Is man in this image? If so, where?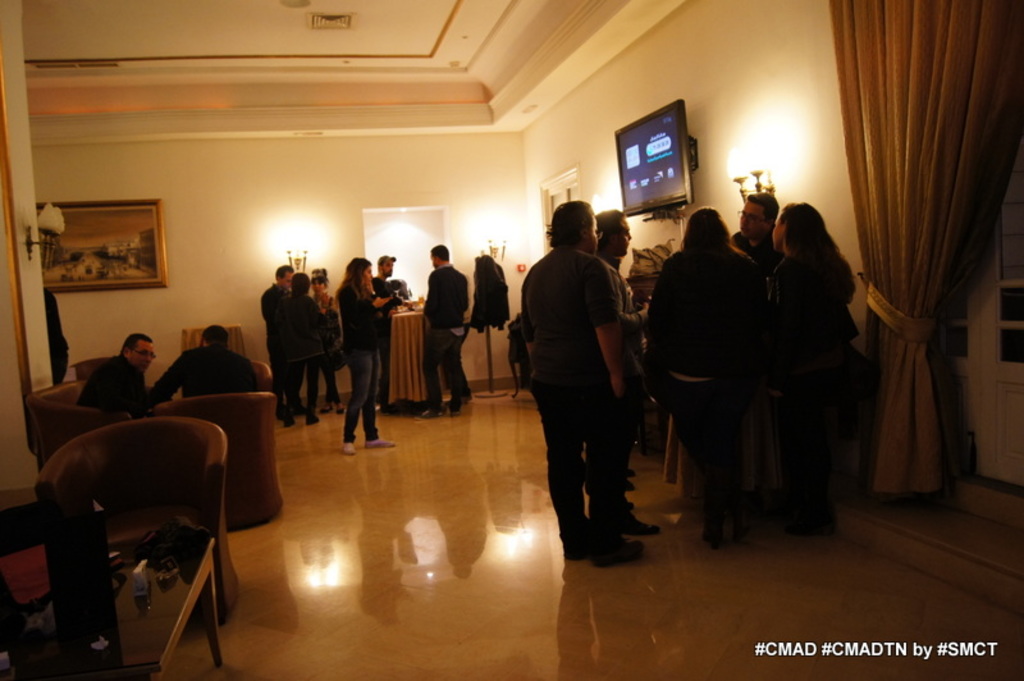
Yes, at (593, 210, 662, 529).
